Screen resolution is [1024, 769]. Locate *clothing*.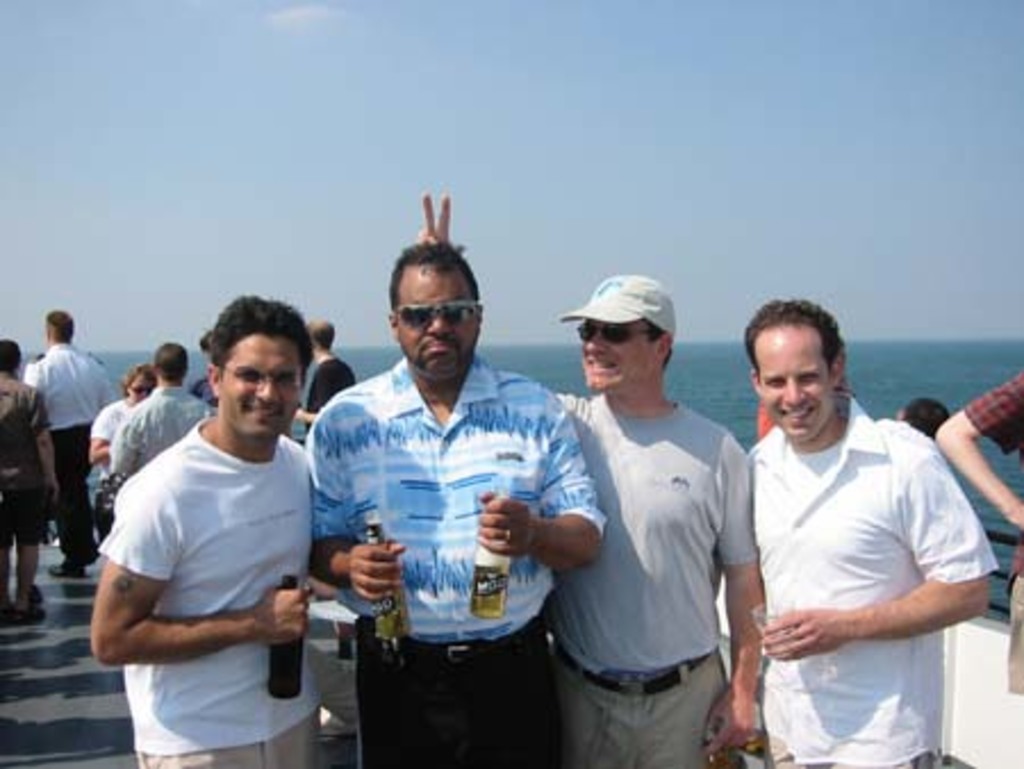
pyautogui.locateOnScreen(298, 364, 357, 432).
